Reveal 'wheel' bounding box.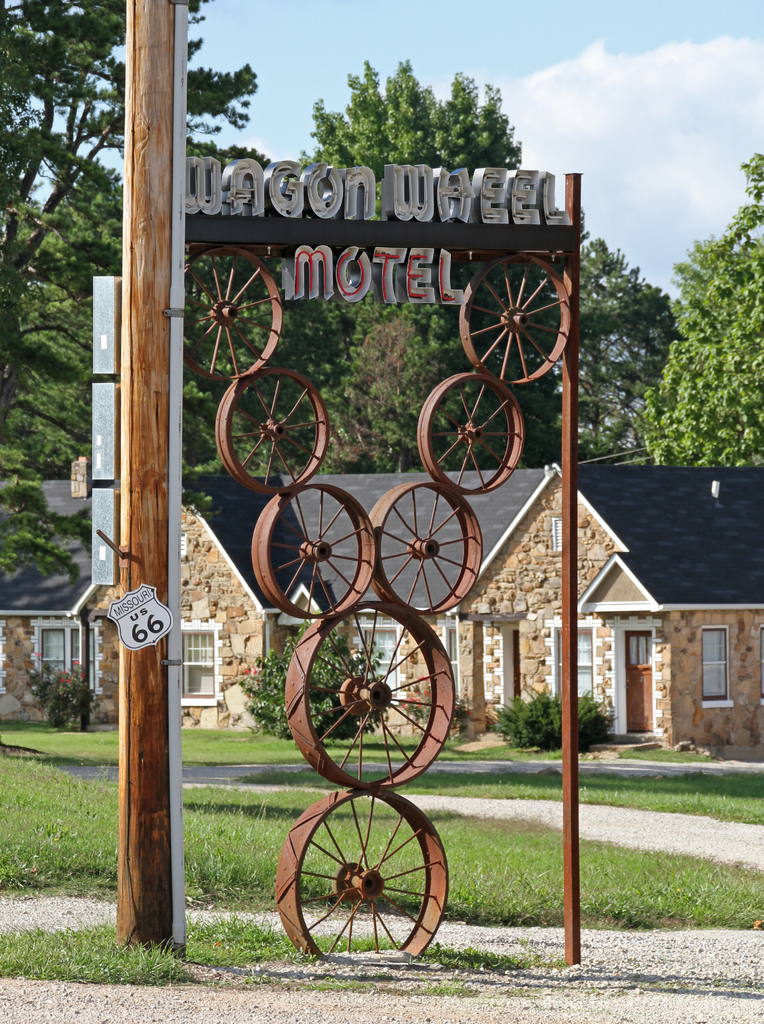
Revealed: (418,375,525,492).
